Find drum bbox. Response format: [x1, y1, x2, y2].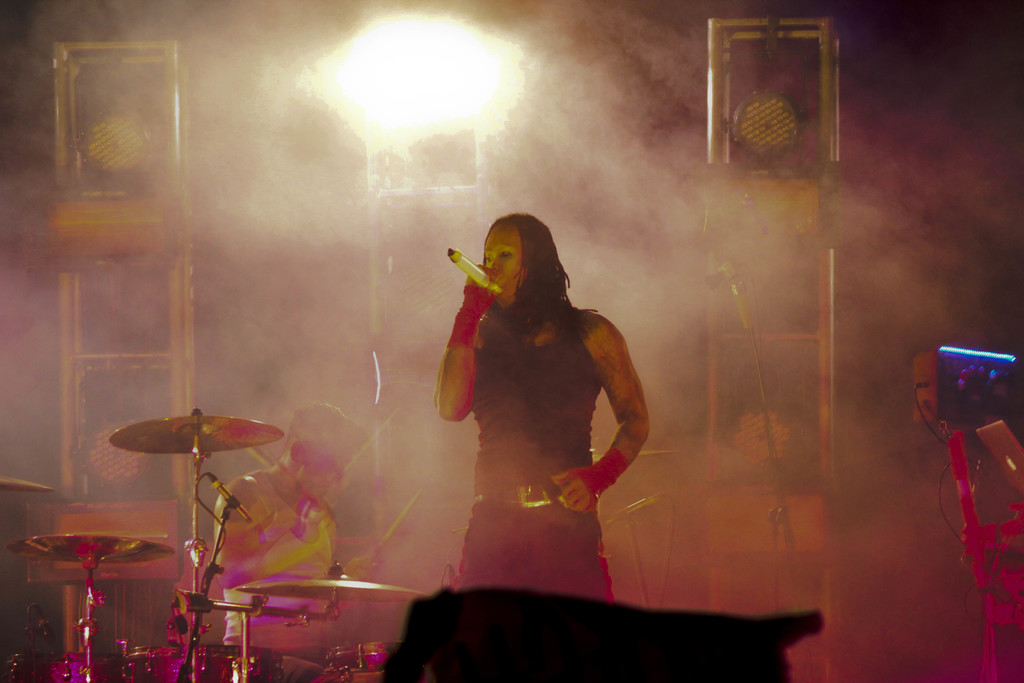
[121, 646, 284, 682].
